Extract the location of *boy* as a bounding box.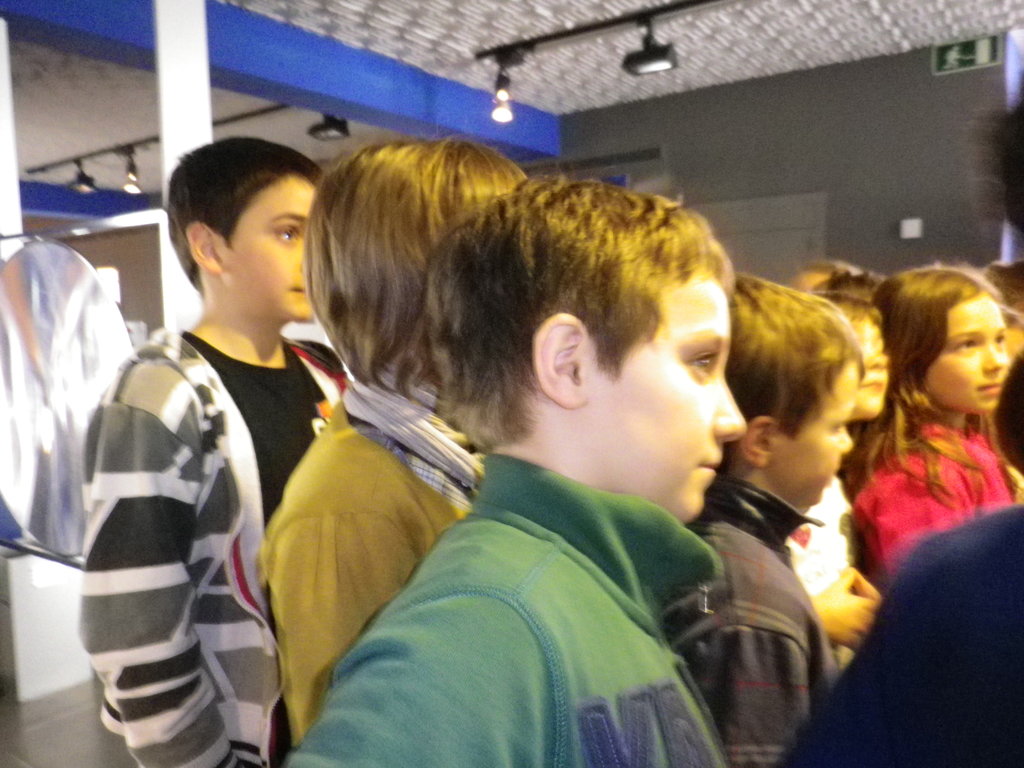
left=658, top=270, right=866, bottom=767.
